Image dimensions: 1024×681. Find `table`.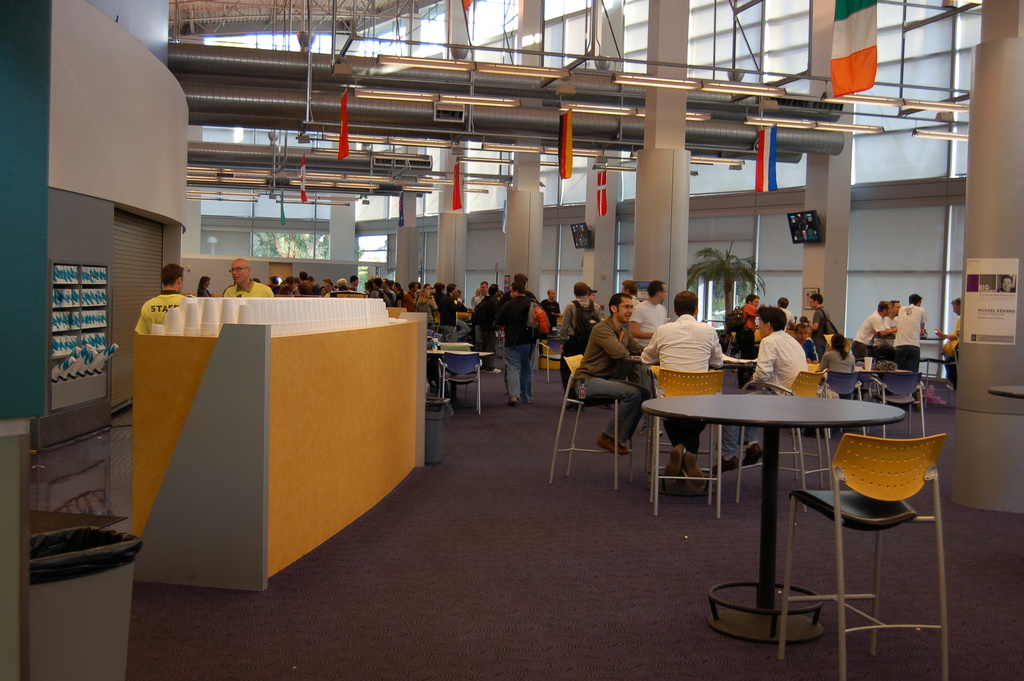
{"left": 634, "top": 351, "right": 762, "bottom": 464}.
